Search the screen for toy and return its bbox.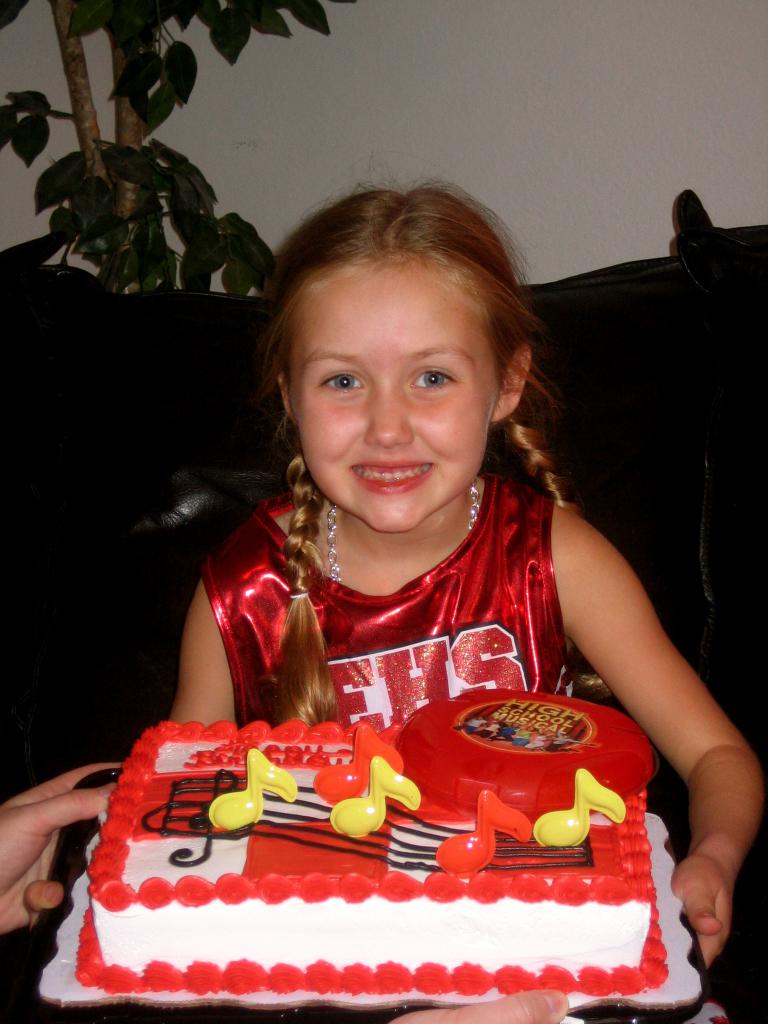
Found: (left=207, top=749, right=300, bottom=833).
